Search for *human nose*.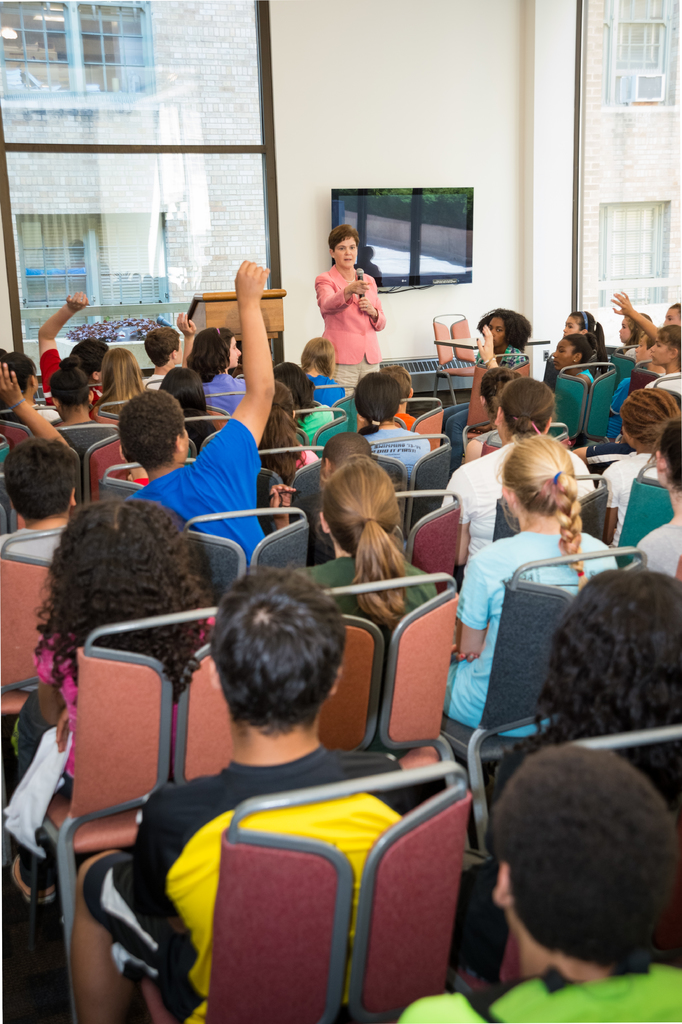
Found at Rect(488, 328, 497, 335).
